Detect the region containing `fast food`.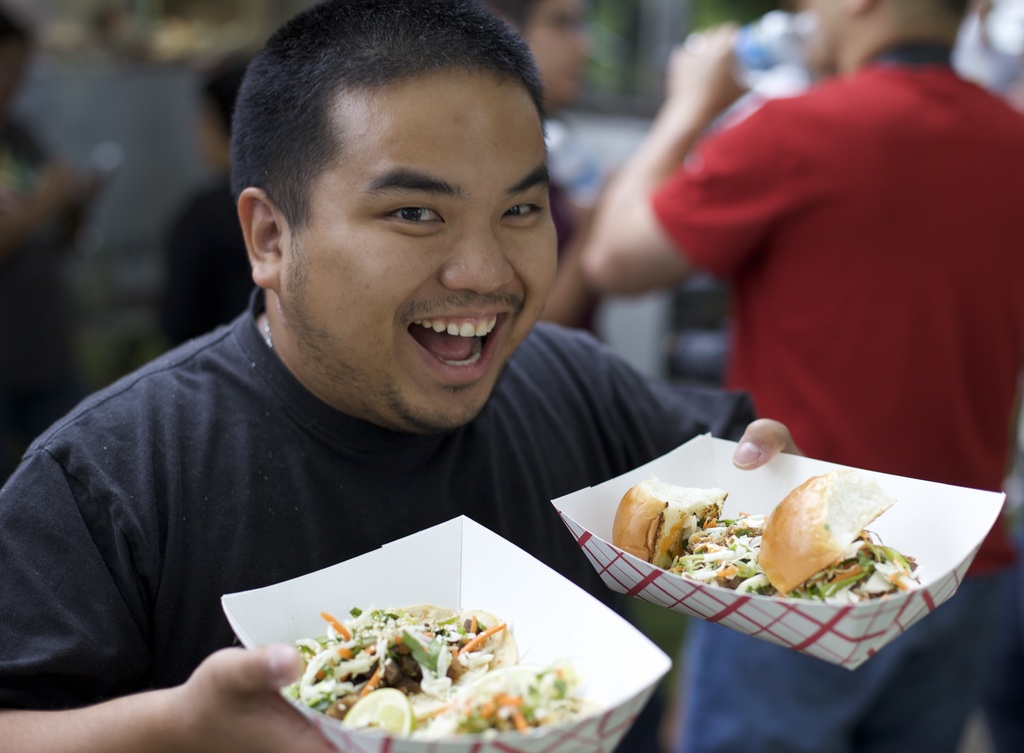
locate(615, 419, 909, 619).
